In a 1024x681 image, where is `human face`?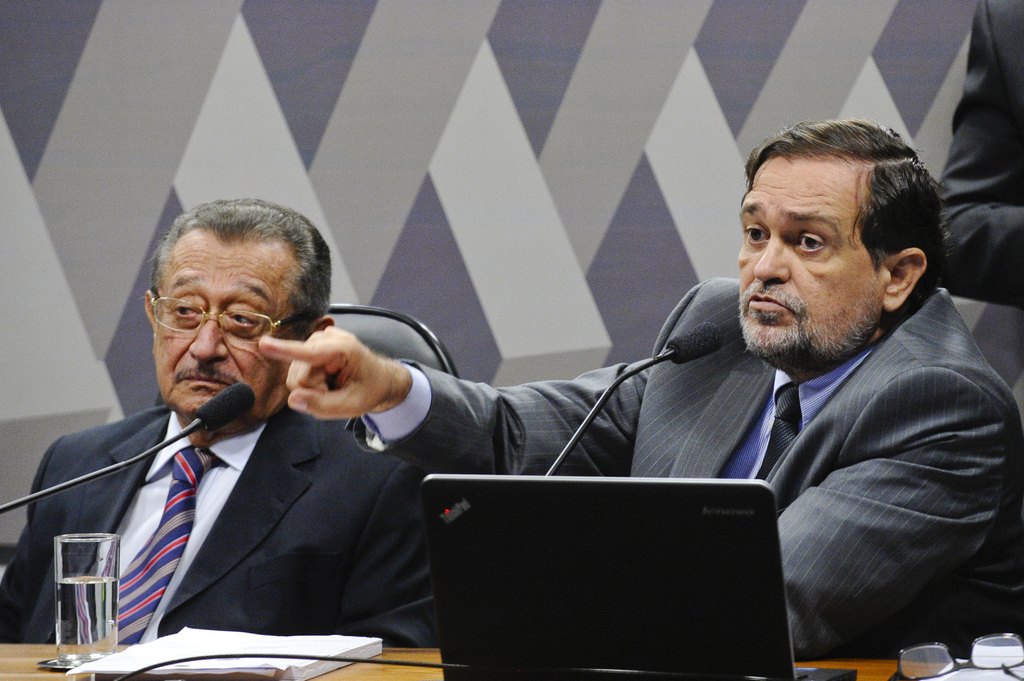
<box>155,236,305,428</box>.
